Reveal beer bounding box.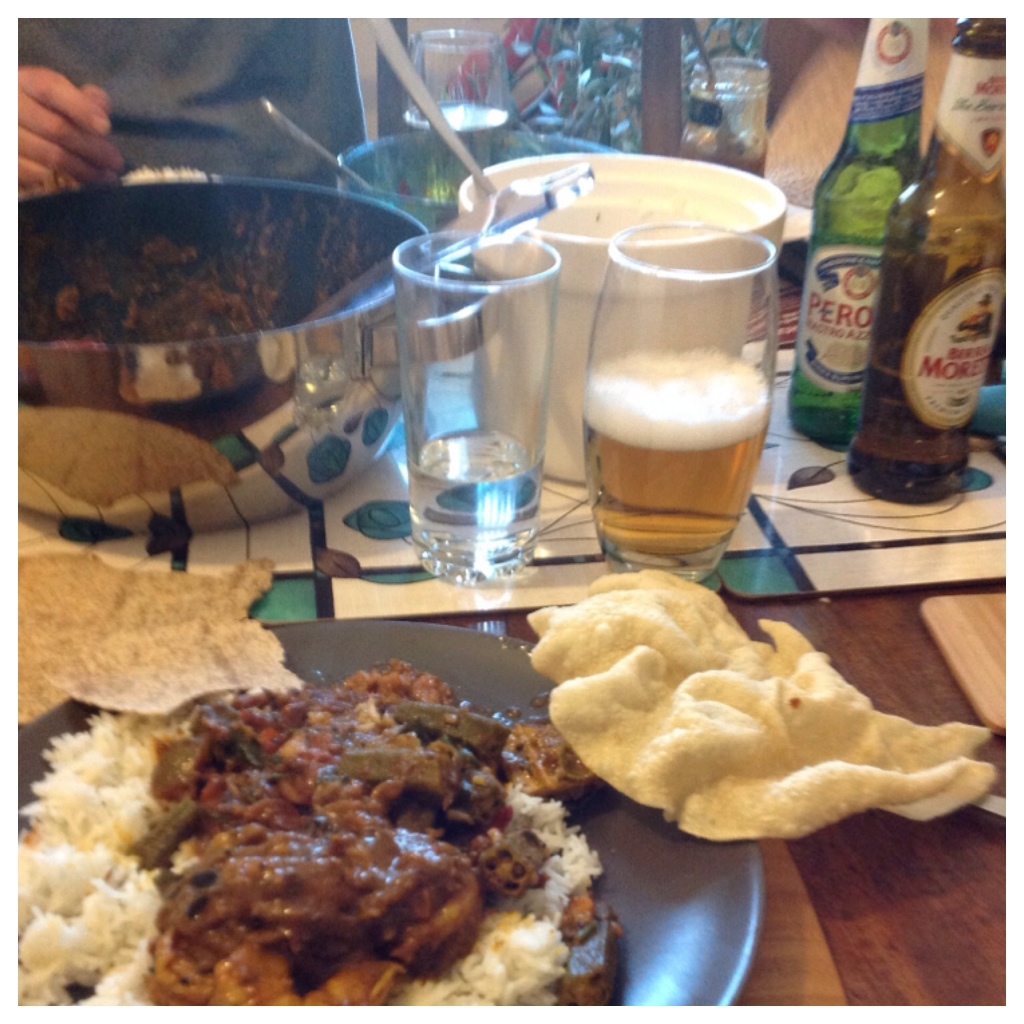
Revealed: {"x1": 588, "y1": 348, "x2": 772, "y2": 580}.
